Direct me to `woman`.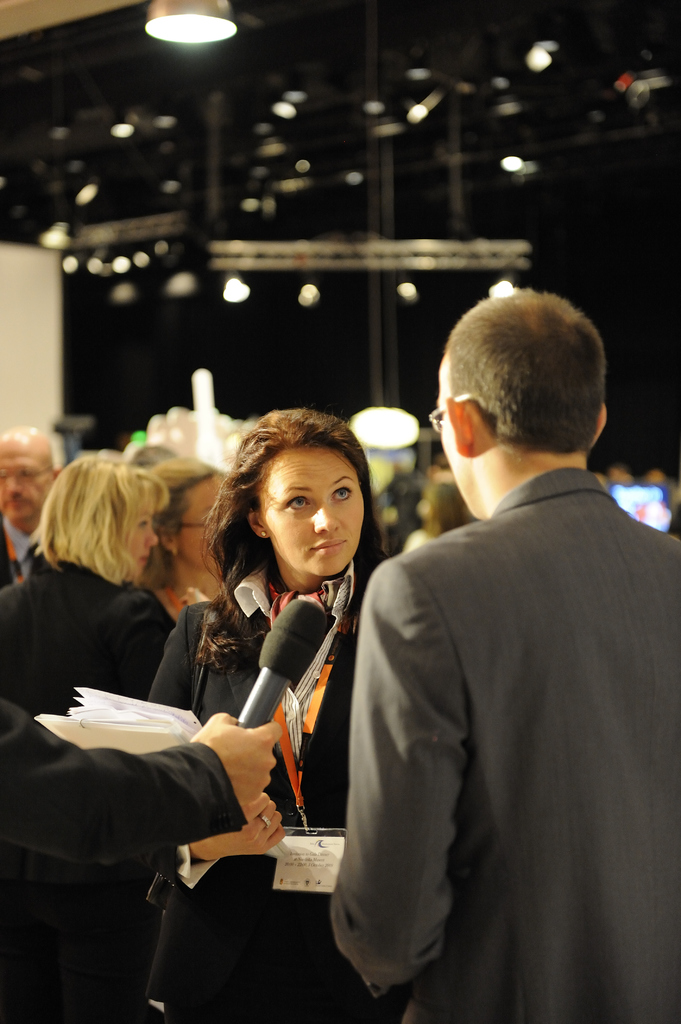
Direction: [x1=399, y1=475, x2=469, y2=560].
